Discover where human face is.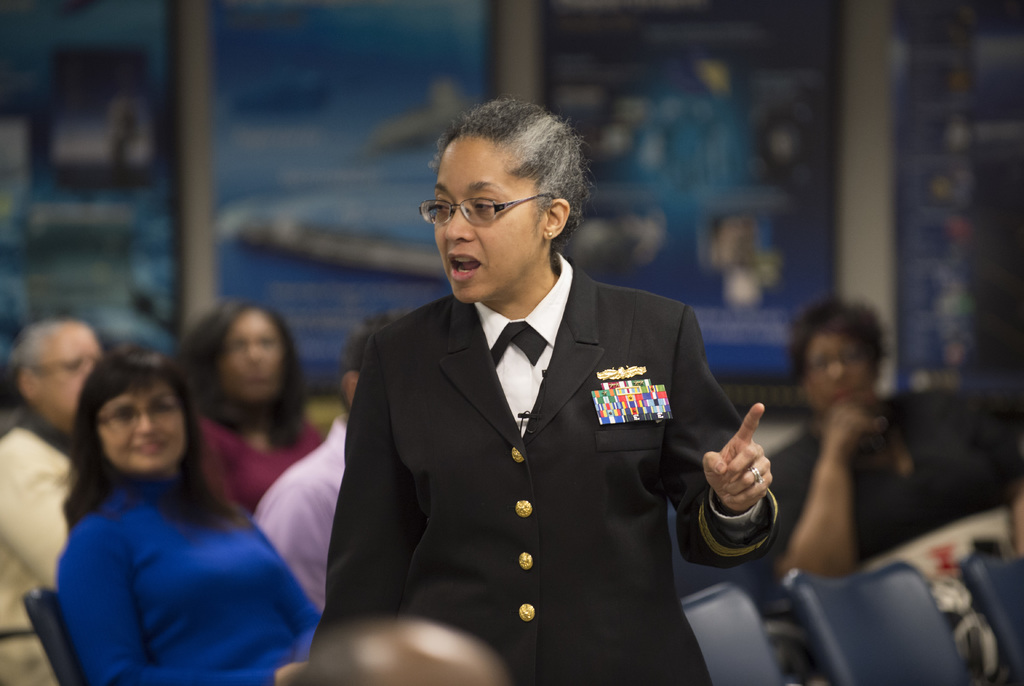
Discovered at (left=803, top=318, right=875, bottom=416).
